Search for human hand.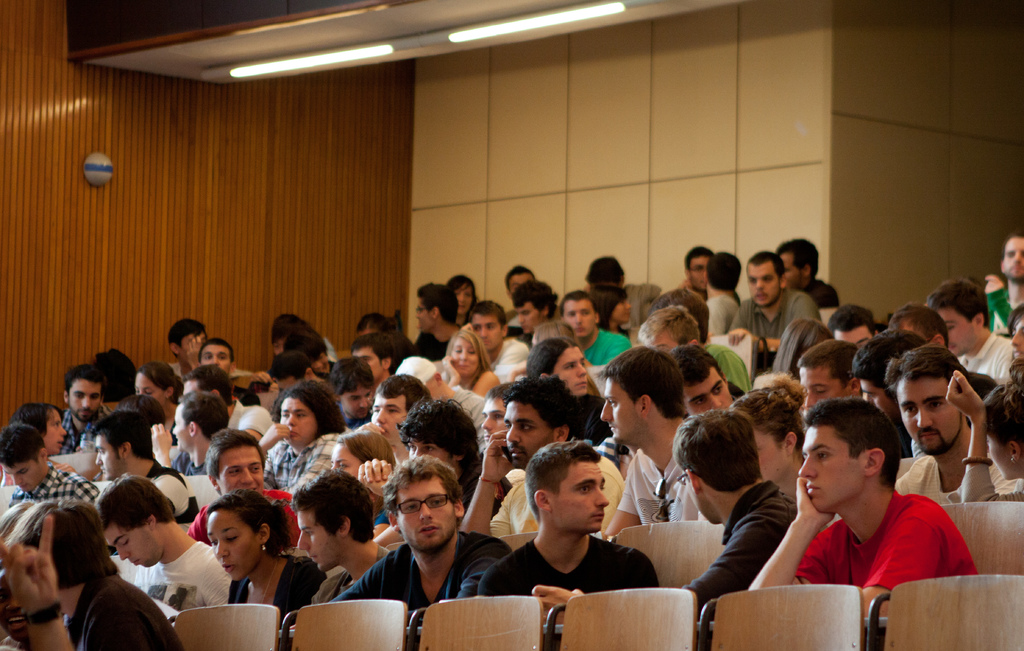
Found at <bbox>249, 370, 273, 385</bbox>.
